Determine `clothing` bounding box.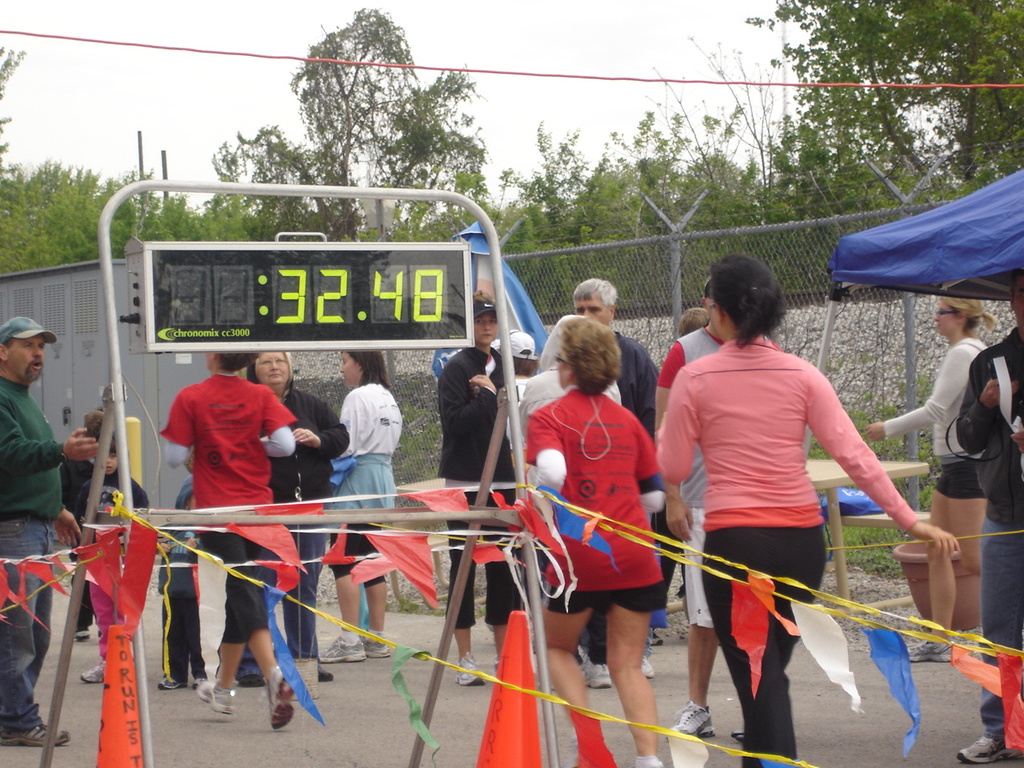
Determined: bbox=[326, 386, 401, 570].
